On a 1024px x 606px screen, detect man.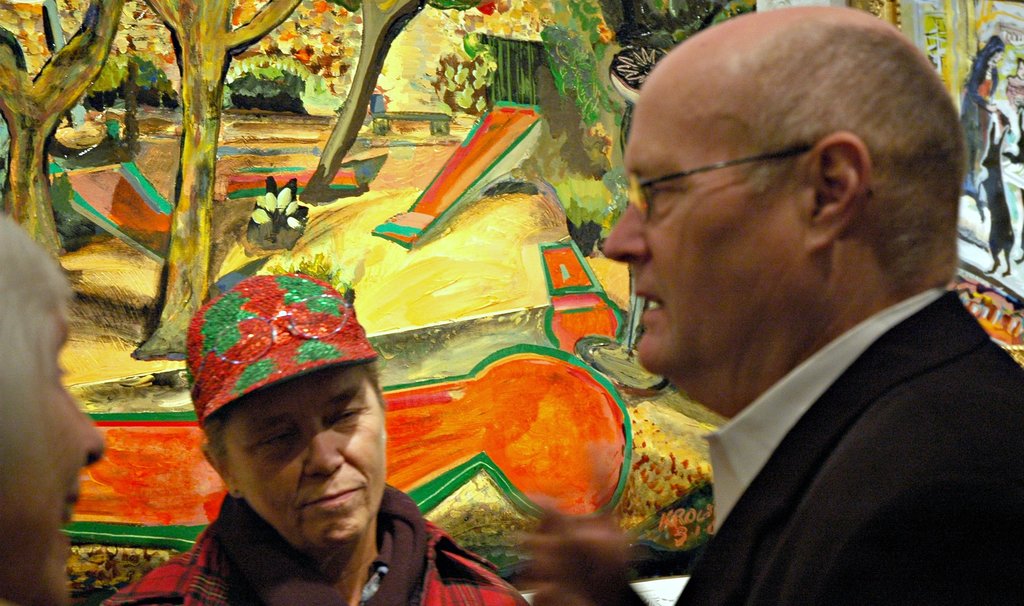
<bbox>592, 0, 1023, 605</bbox>.
